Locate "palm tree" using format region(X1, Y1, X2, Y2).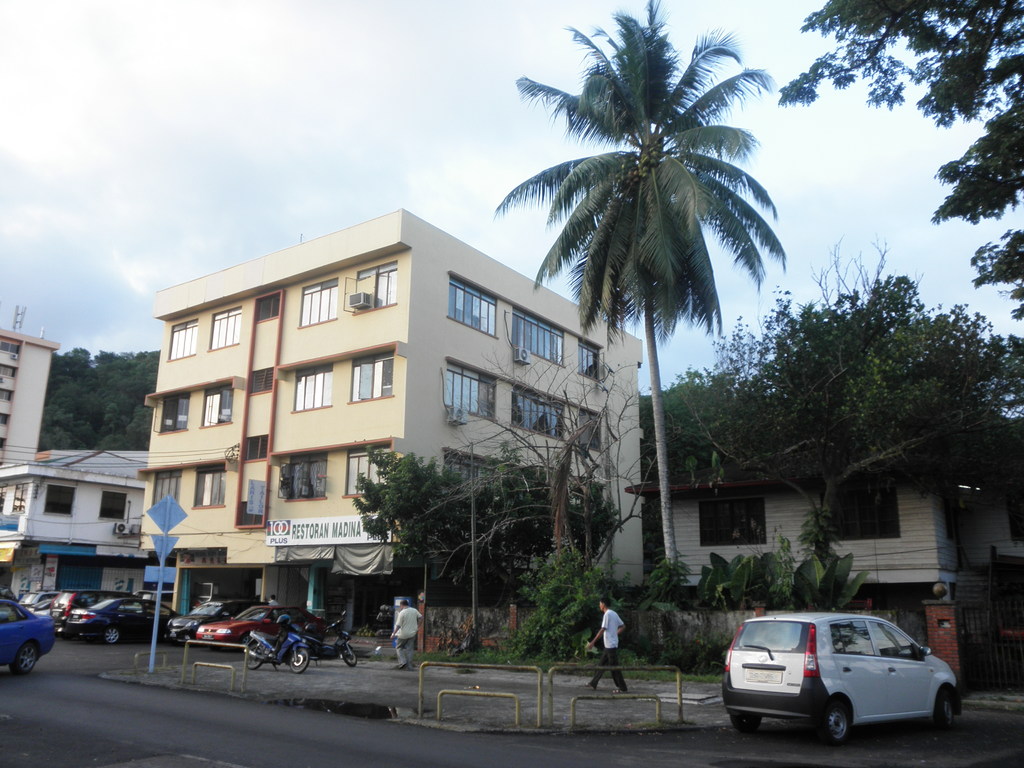
region(492, 49, 781, 616).
